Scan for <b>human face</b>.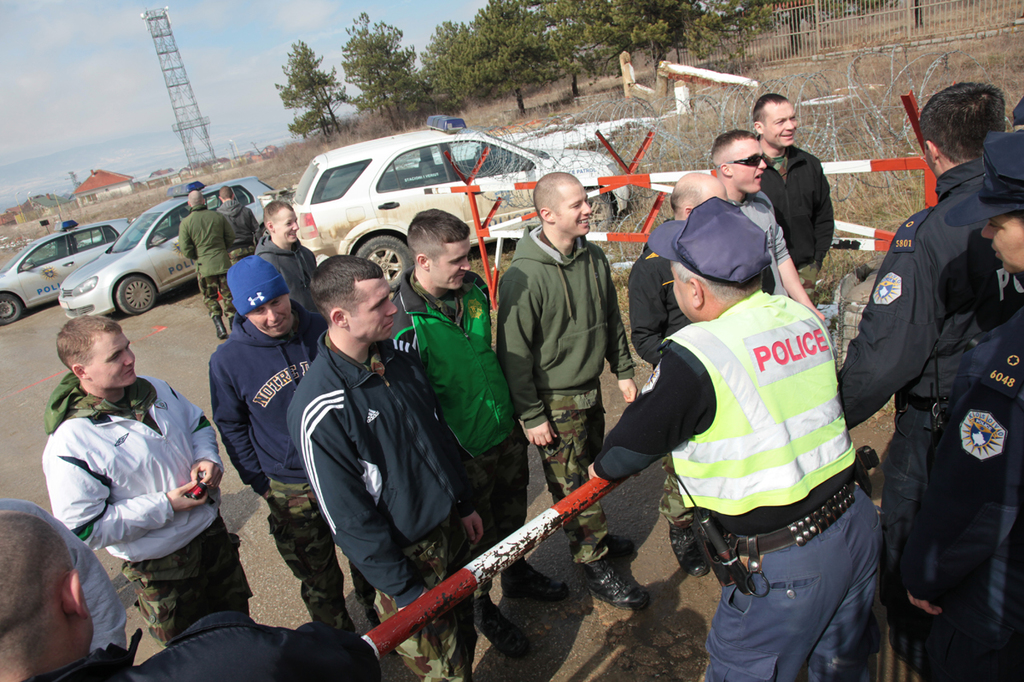
Scan result: box(670, 268, 689, 318).
